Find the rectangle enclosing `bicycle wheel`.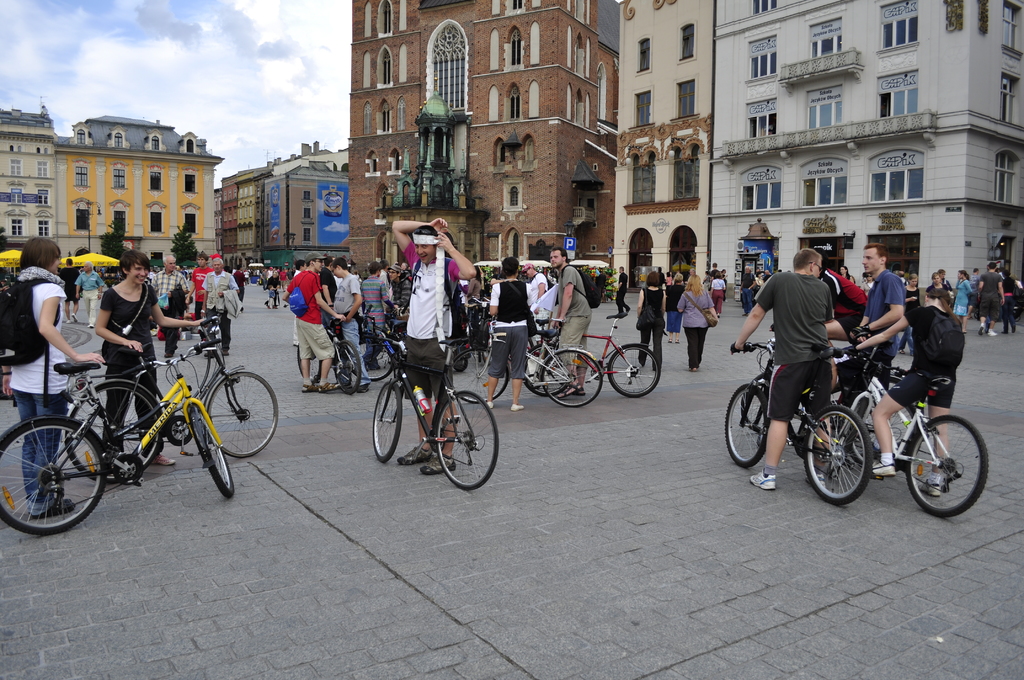
Rect(742, 373, 766, 434).
